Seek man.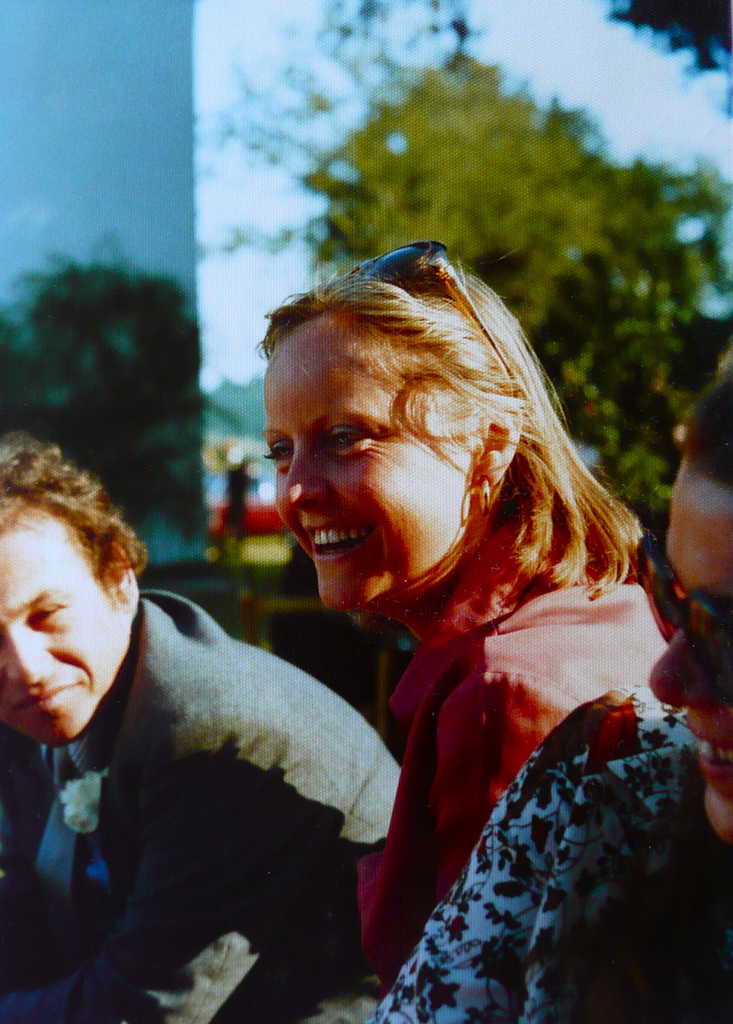
(0,433,454,1020).
